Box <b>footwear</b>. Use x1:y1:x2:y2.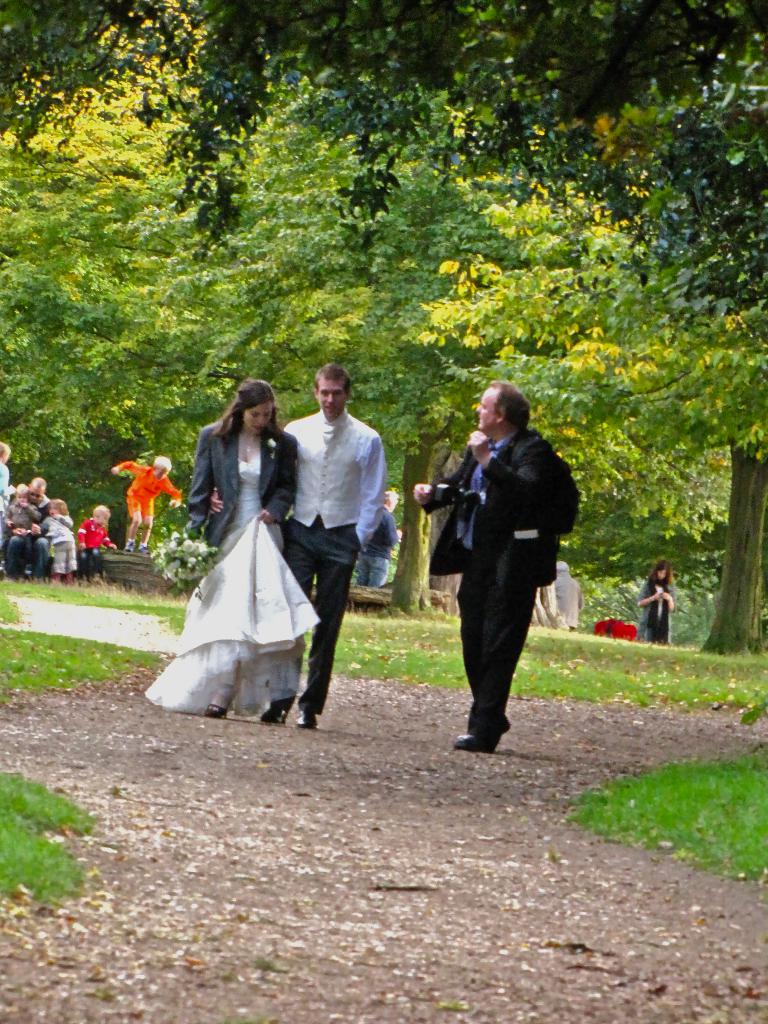
200:697:227:714.
